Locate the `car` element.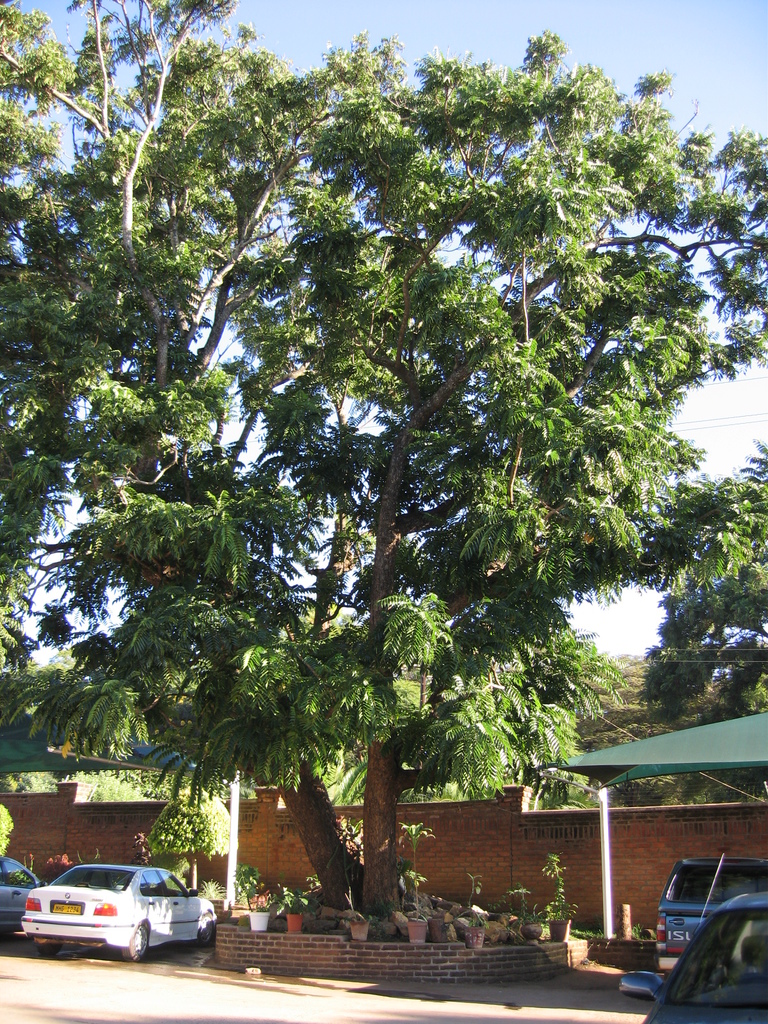
Element bbox: Rect(13, 851, 221, 967).
